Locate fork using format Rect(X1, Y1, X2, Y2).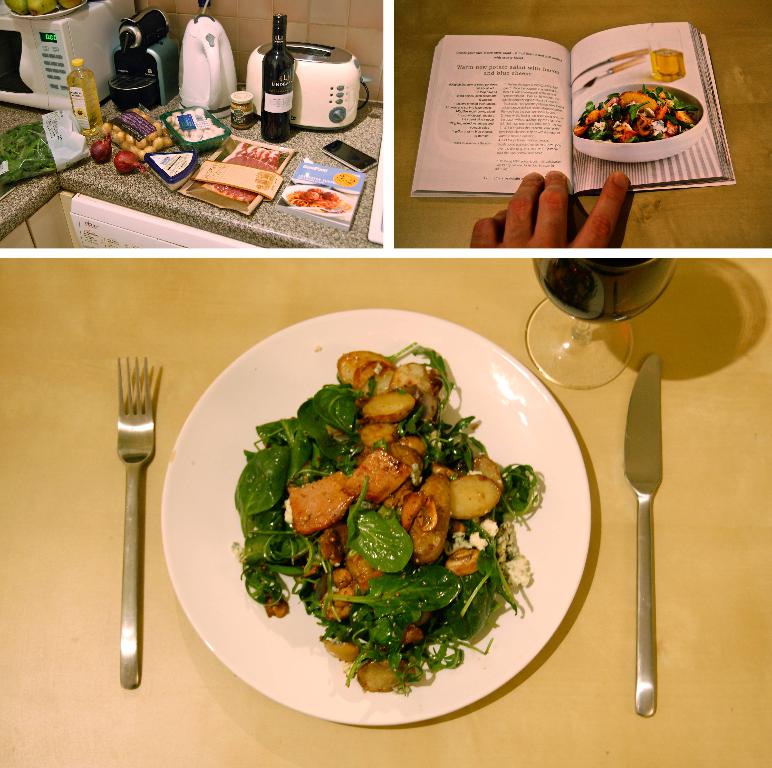
Rect(571, 56, 646, 96).
